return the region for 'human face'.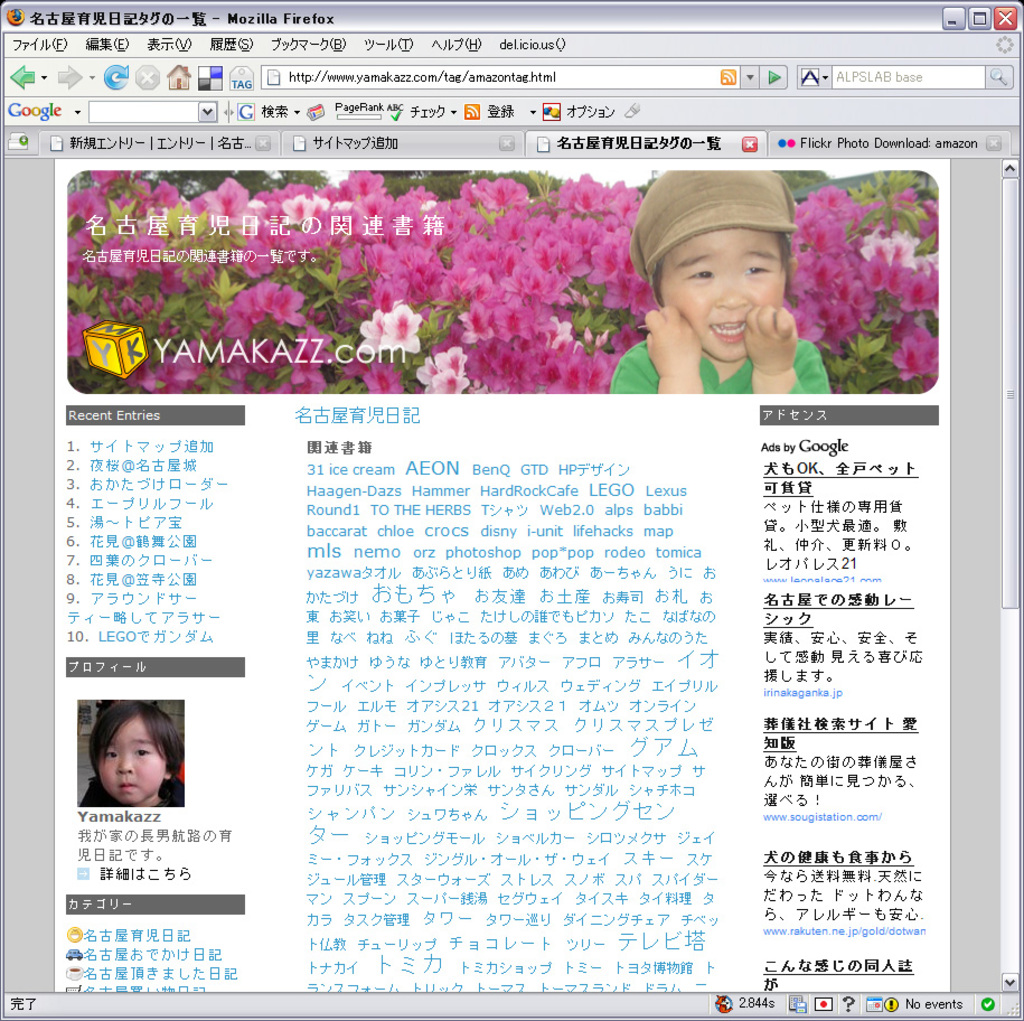
box(659, 227, 788, 357).
